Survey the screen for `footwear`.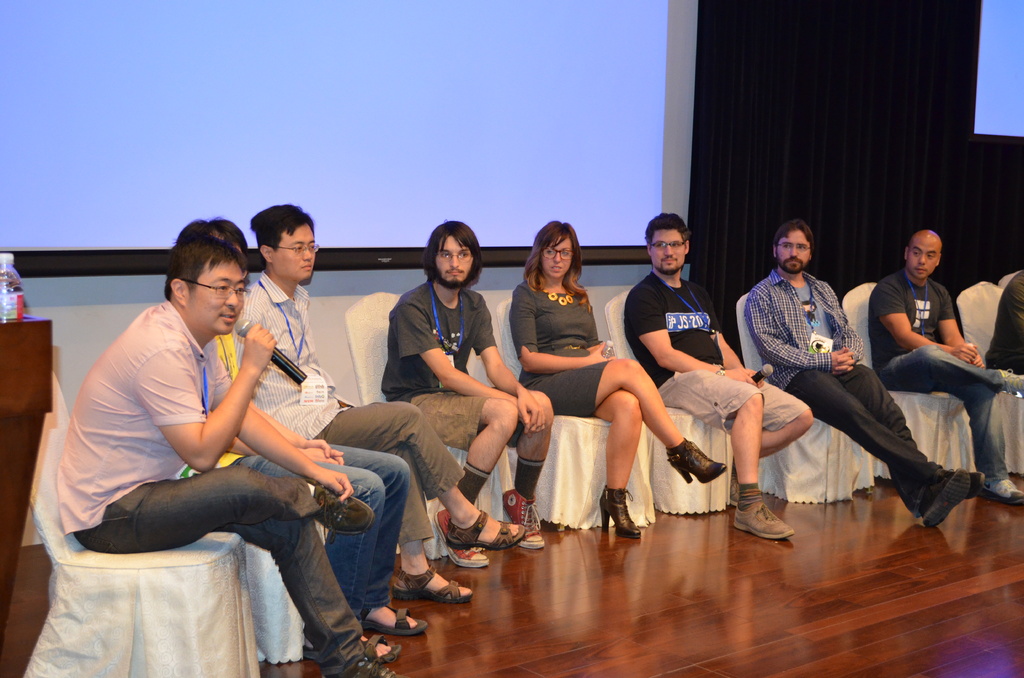
Survey found: 920:464:970:529.
